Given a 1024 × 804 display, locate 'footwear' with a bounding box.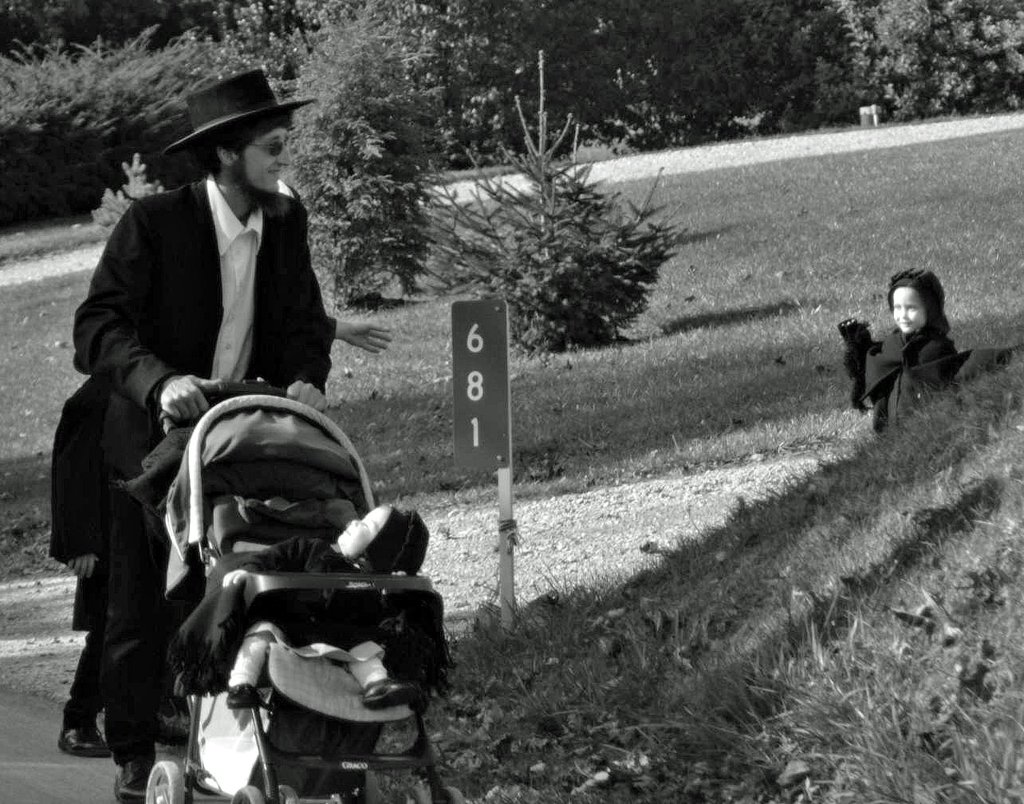
Located: 53, 718, 109, 755.
